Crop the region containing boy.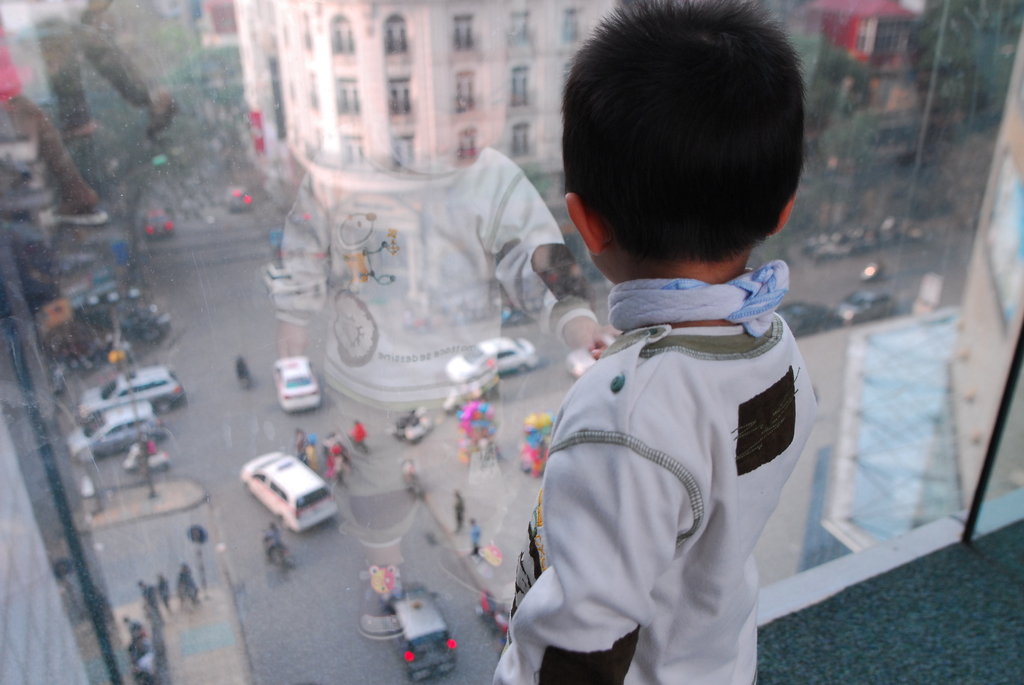
Crop region: [x1=491, y1=14, x2=829, y2=670].
